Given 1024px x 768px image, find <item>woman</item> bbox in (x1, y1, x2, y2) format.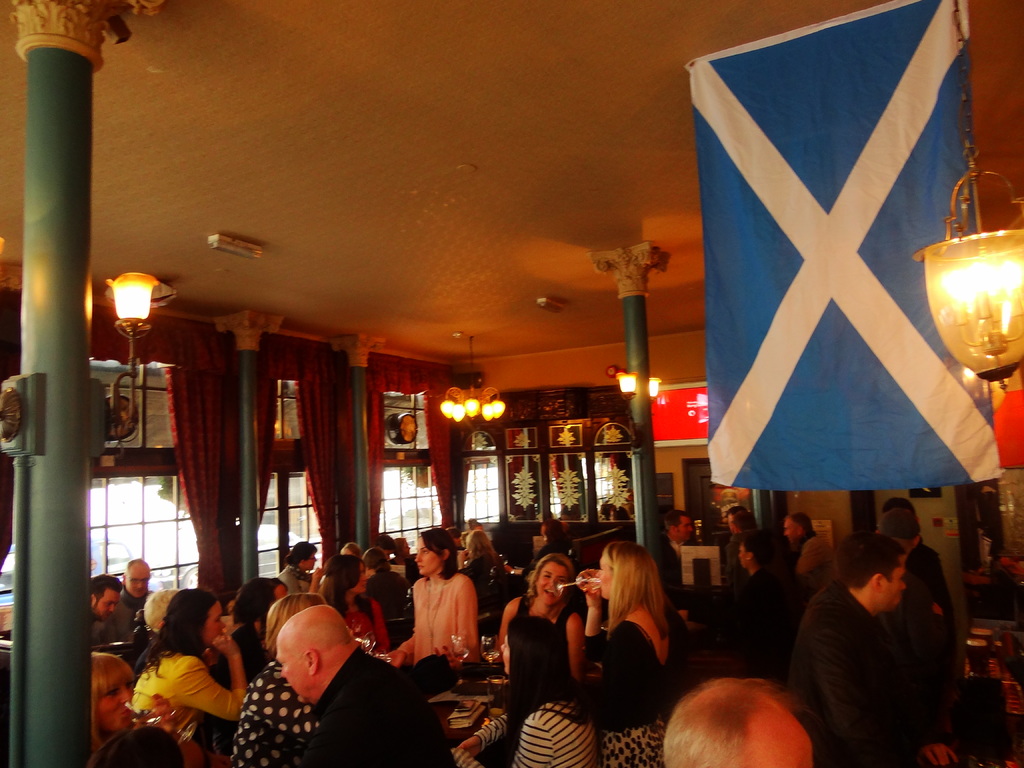
(73, 647, 135, 767).
